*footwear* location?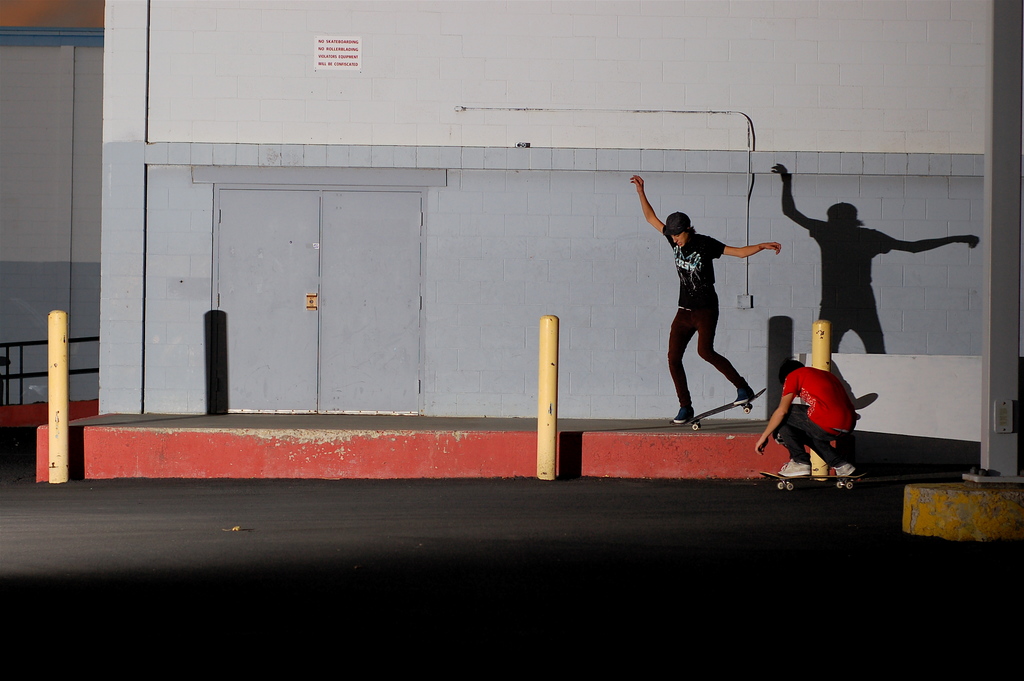
(left=732, top=384, right=755, bottom=407)
